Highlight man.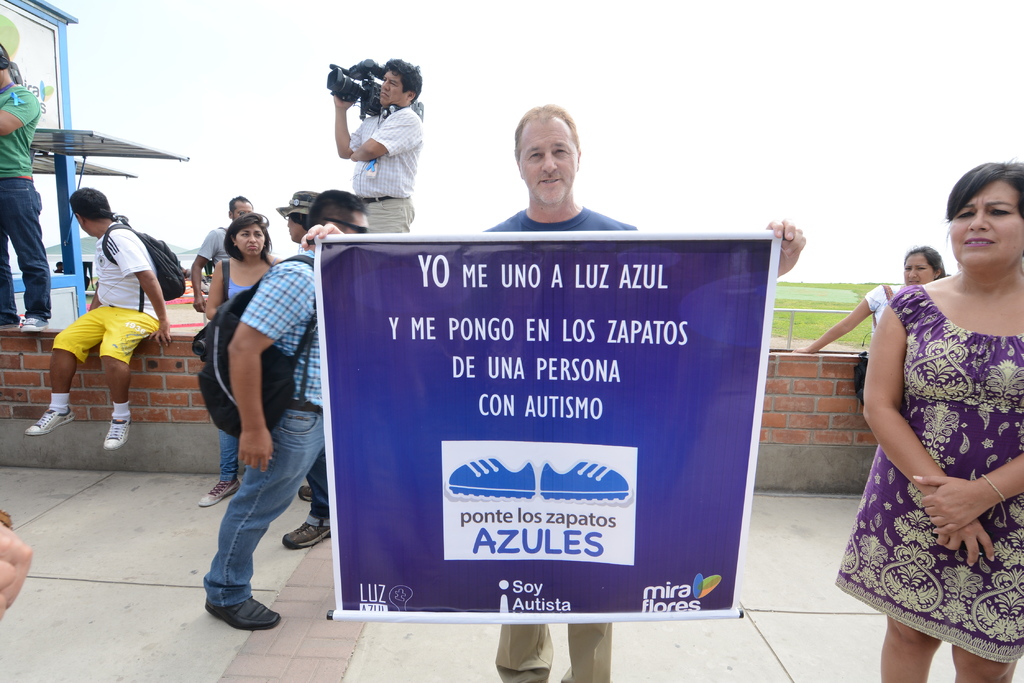
Highlighted region: 313,56,431,227.
